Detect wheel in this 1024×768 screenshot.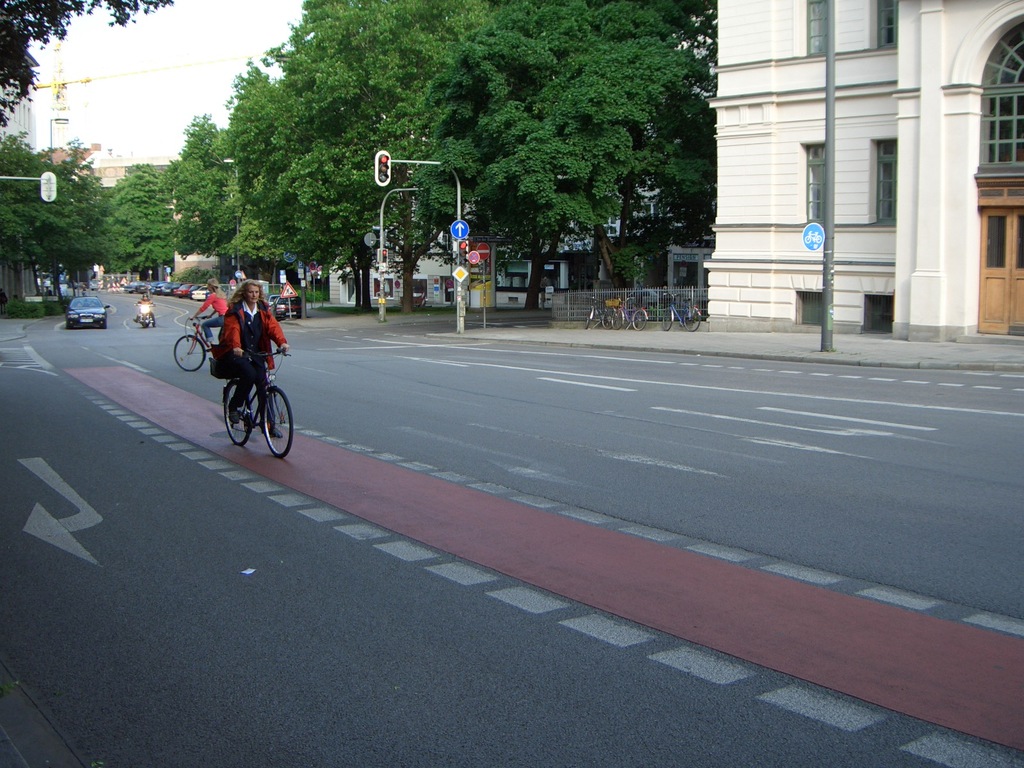
Detection: bbox(682, 305, 701, 333).
